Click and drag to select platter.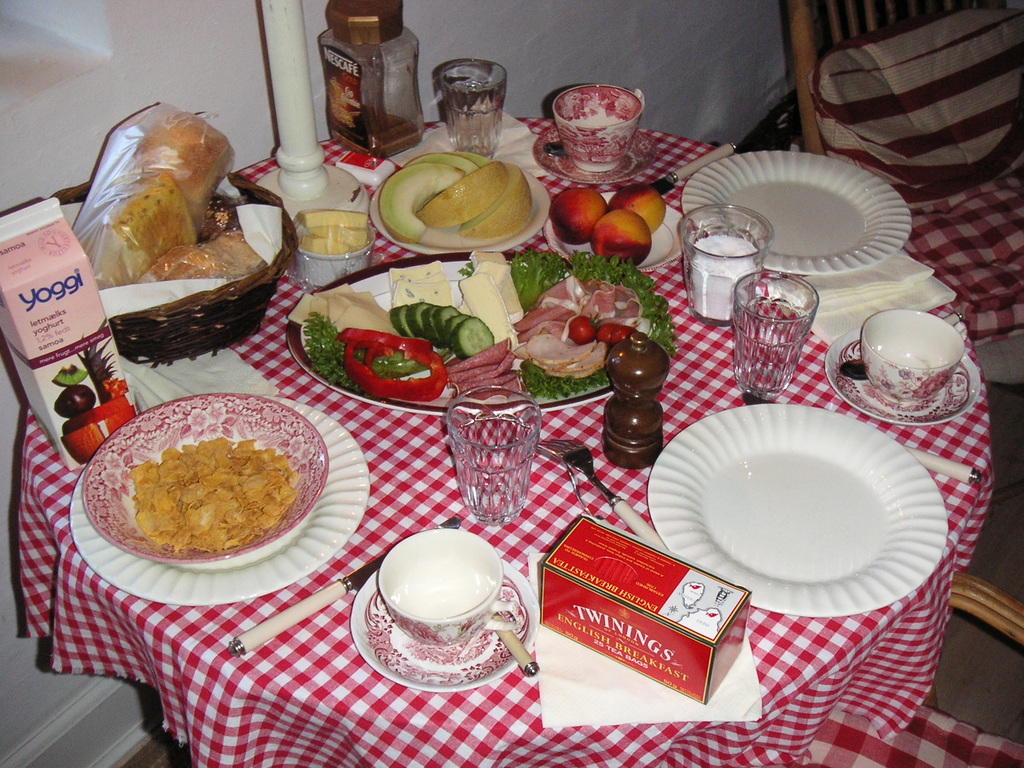
Selection: box(681, 150, 907, 271).
